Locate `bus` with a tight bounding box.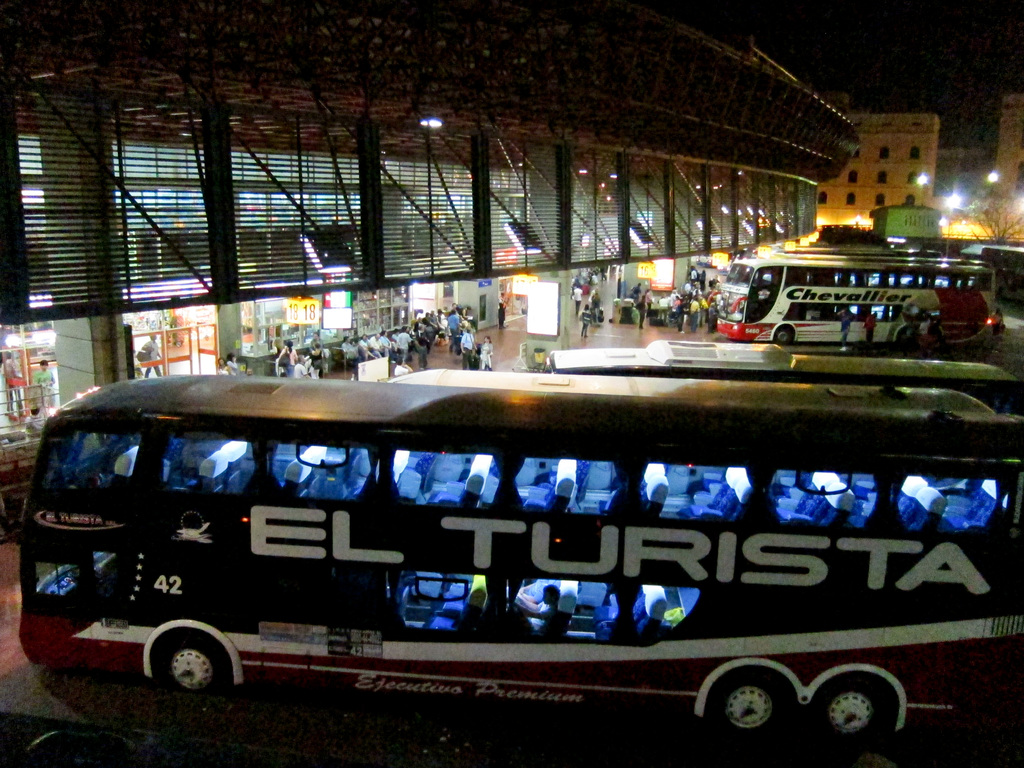
locate(534, 336, 1023, 381).
